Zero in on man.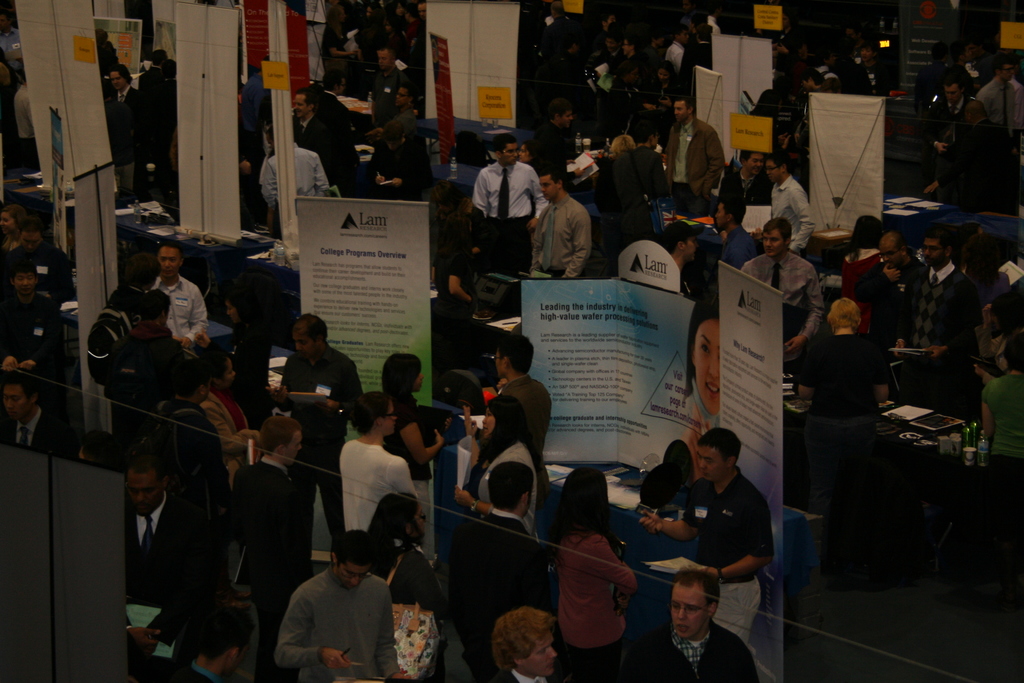
Zeroed in: l=394, t=86, r=416, b=130.
